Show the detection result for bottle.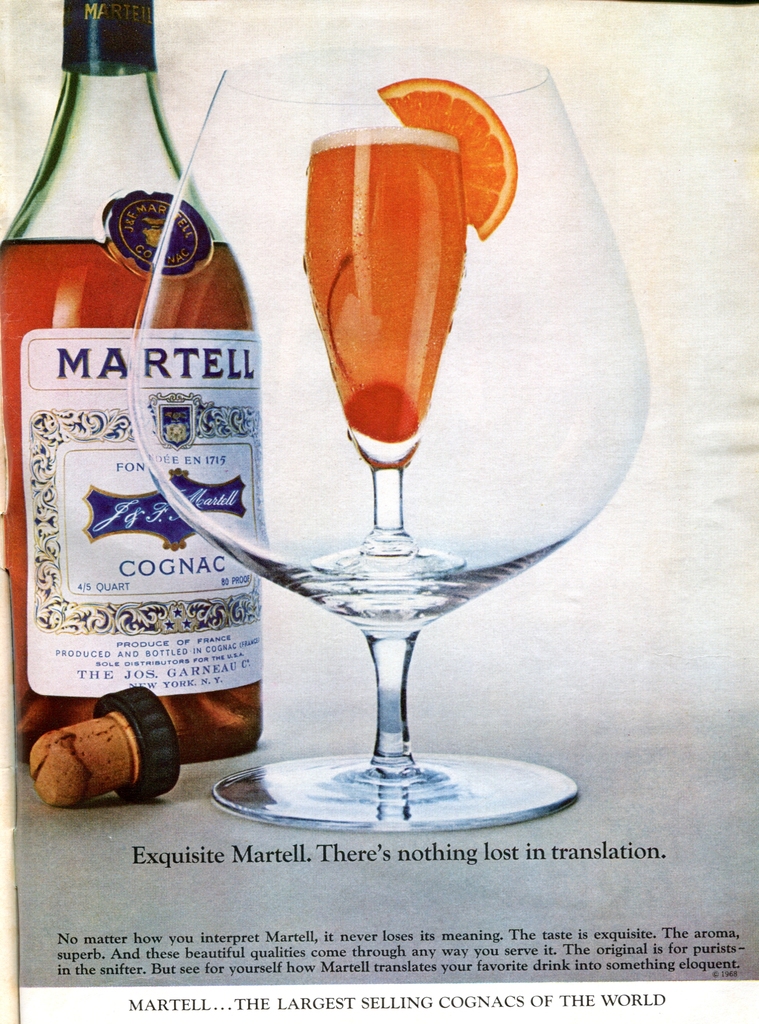
x1=0, y1=0, x2=272, y2=762.
